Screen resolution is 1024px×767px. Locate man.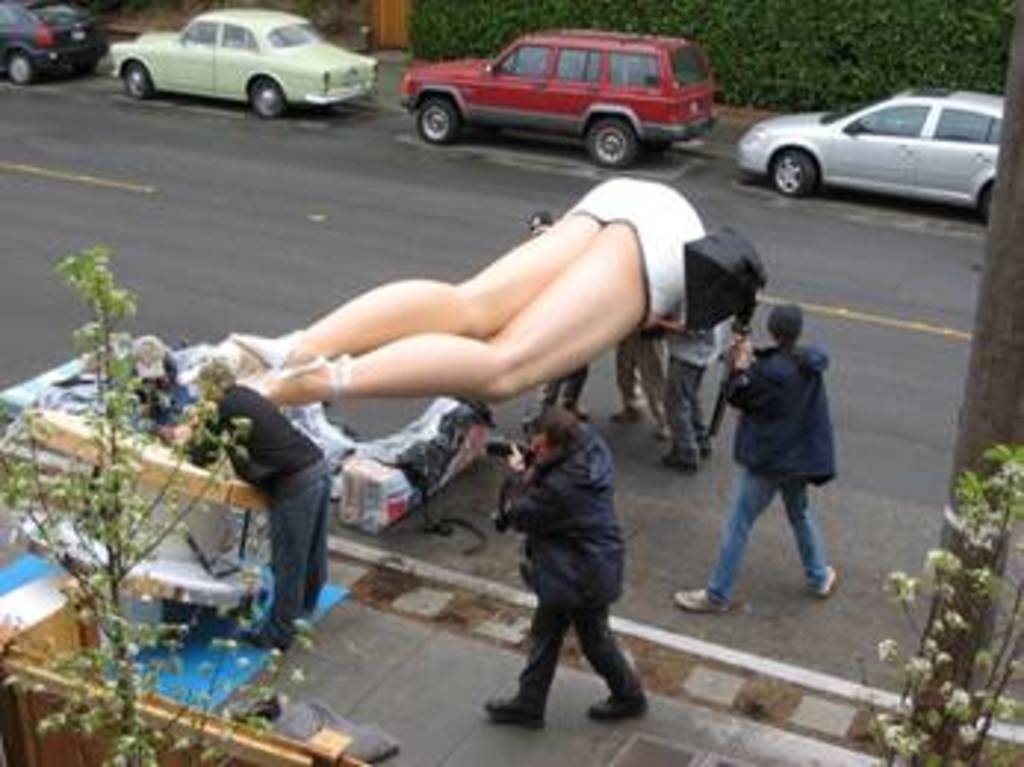
[183, 360, 333, 655].
